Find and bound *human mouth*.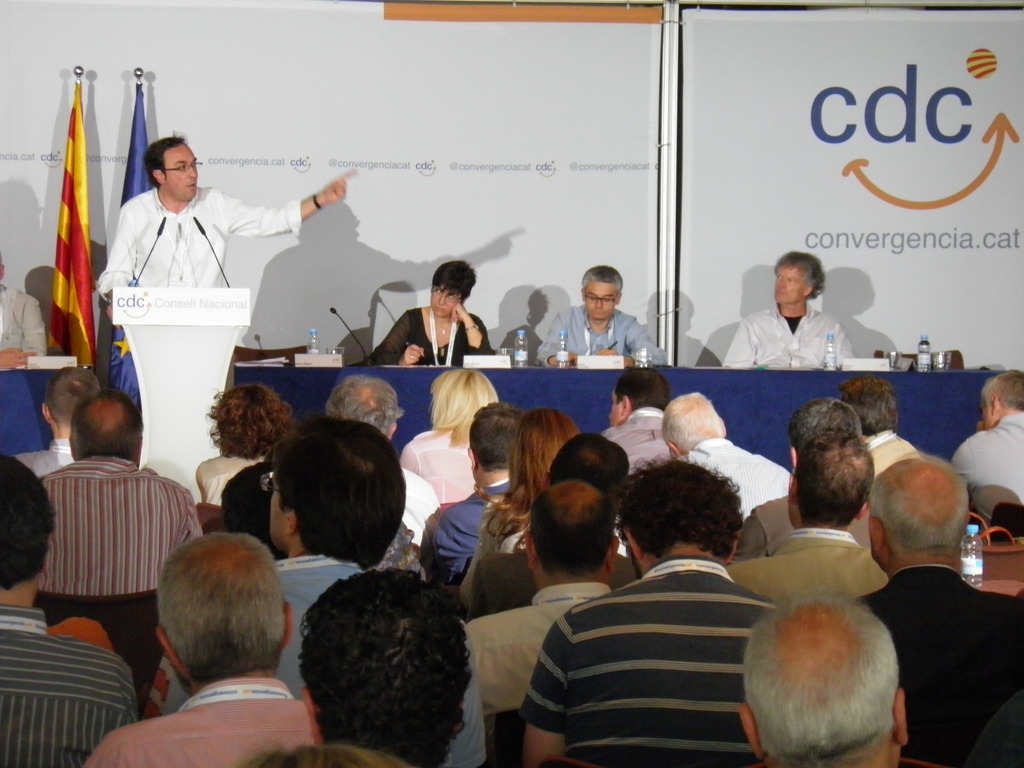
Bound: box(186, 180, 199, 189).
